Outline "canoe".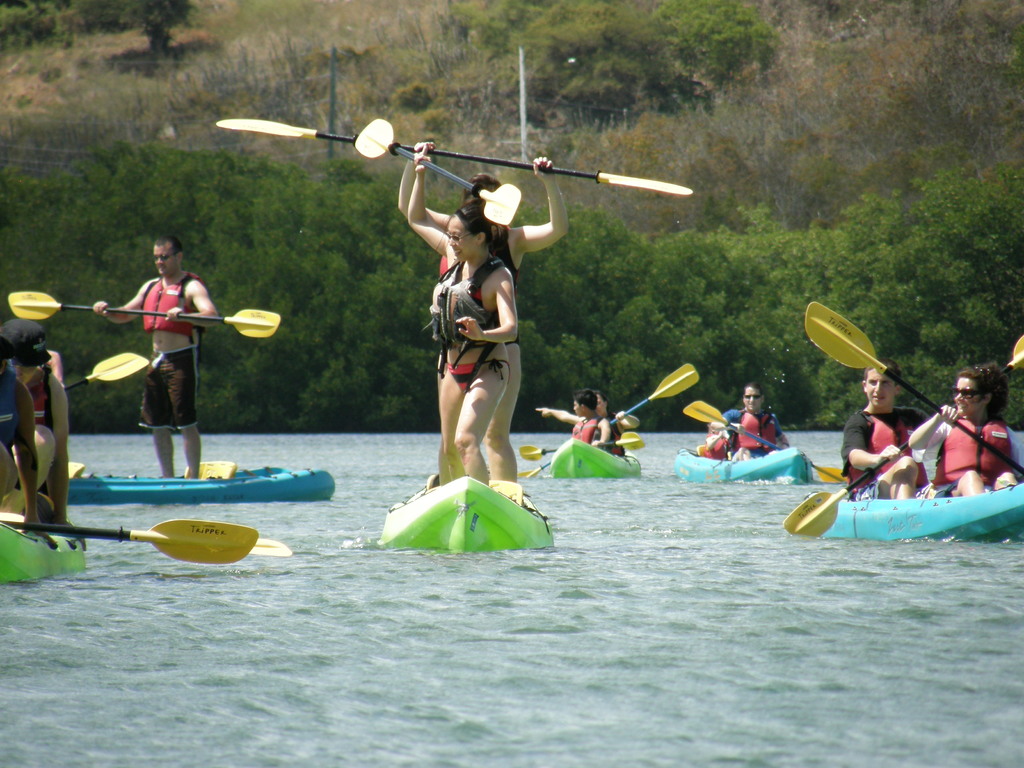
Outline: l=672, t=447, r=813, b=483.
